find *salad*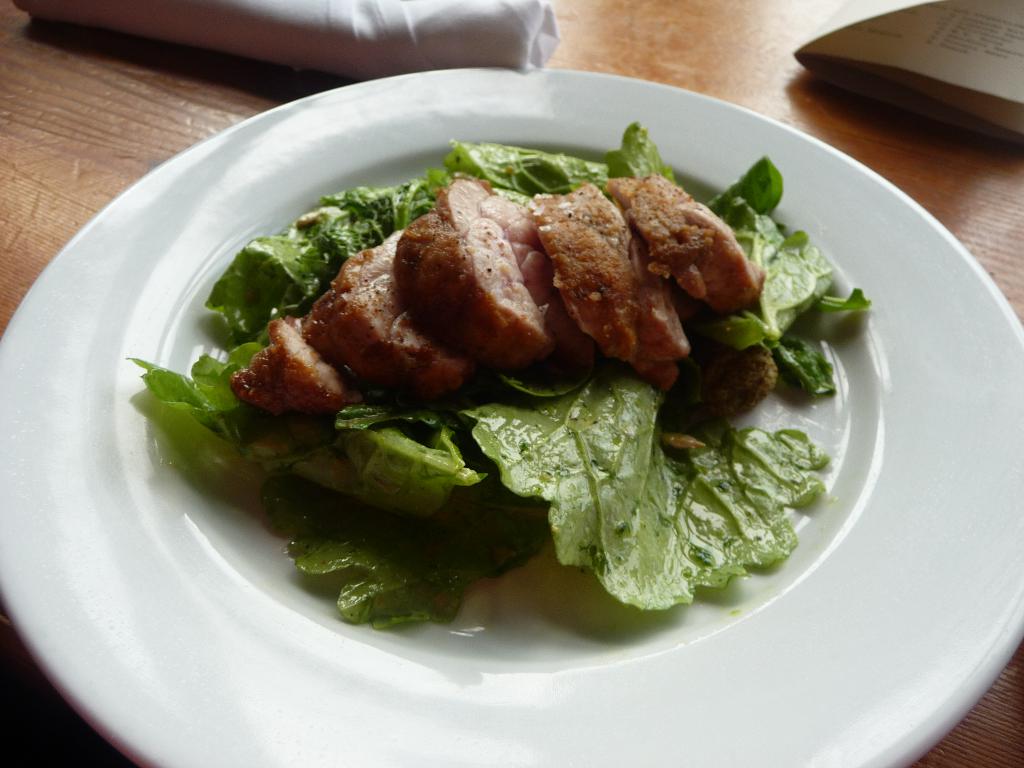
x1=123 y1=109 x2=898 y2=650
